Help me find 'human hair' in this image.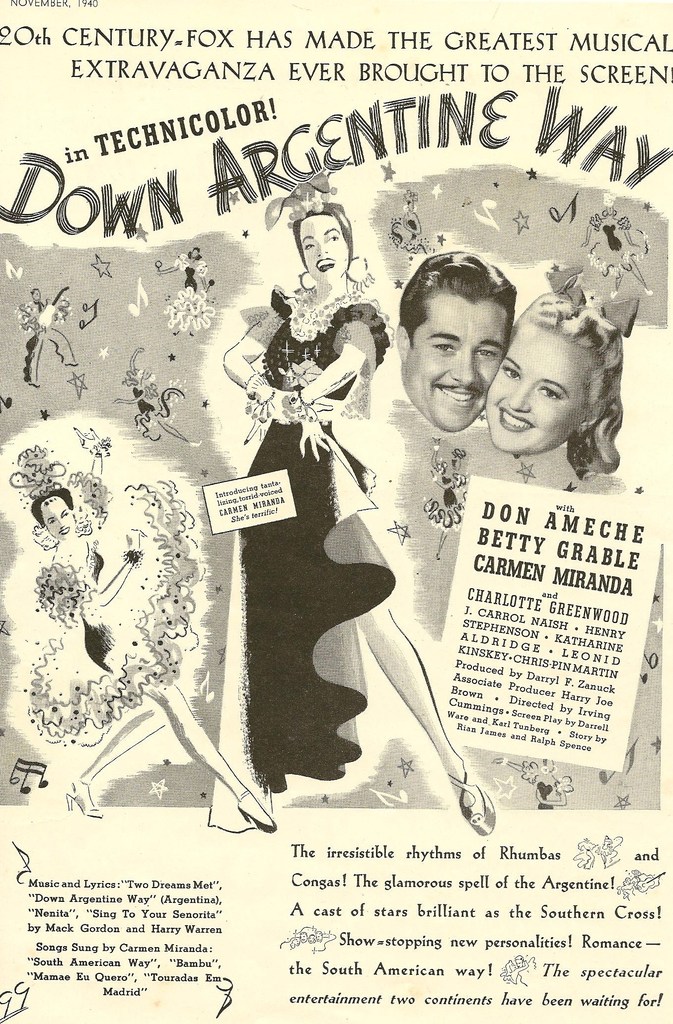
Found it: <region>401, 248, 508, 342</region>.
